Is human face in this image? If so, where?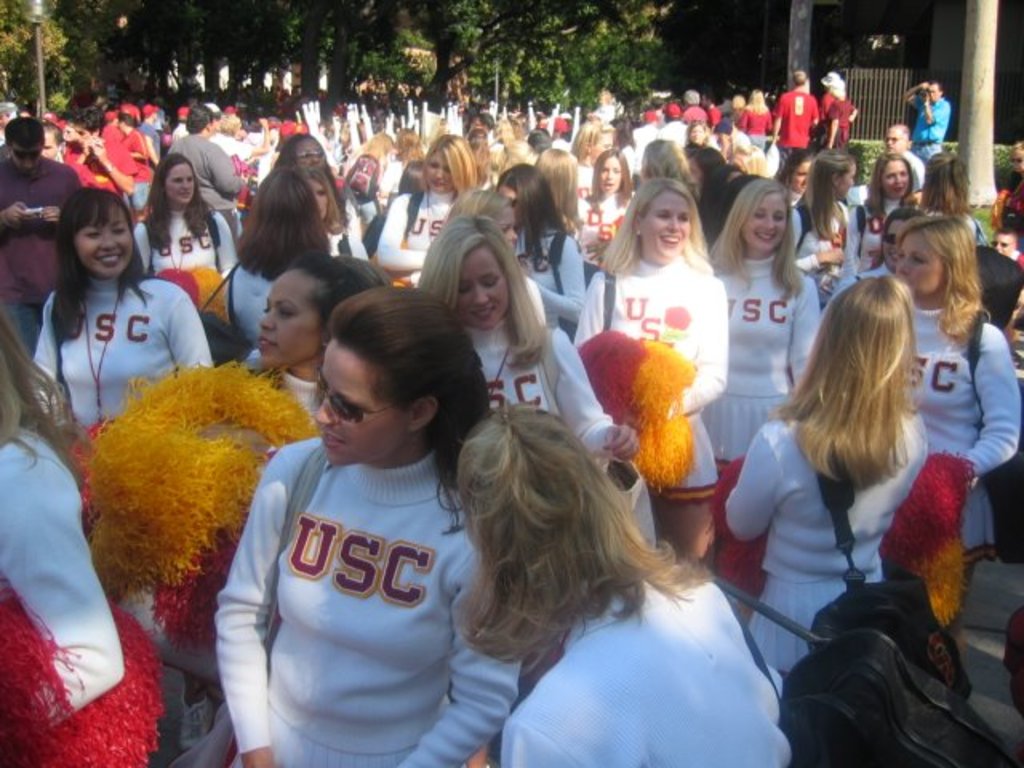
Yes, at l=429, t=149, r=454, b=192.
